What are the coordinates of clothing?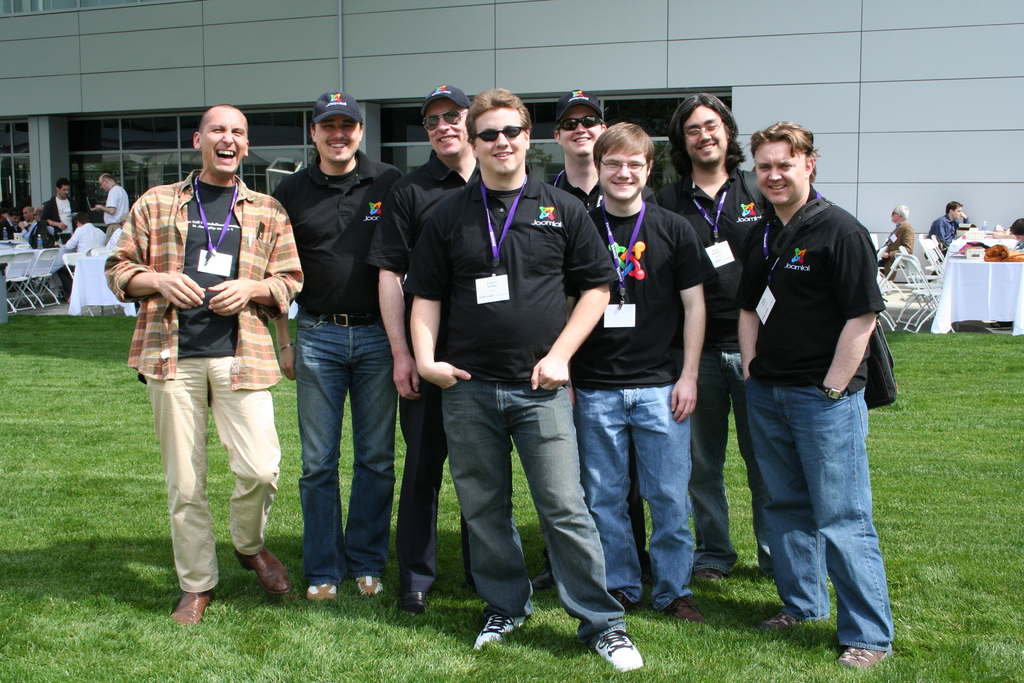
[39, 199, 78, 242].
